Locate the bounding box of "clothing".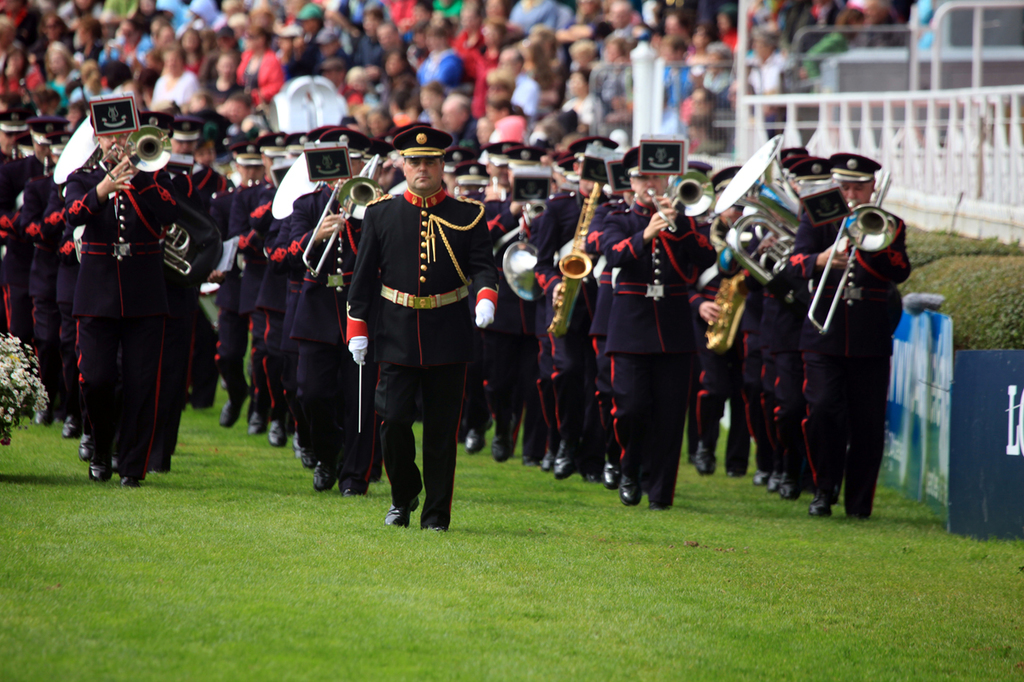
Bounding box: 738,289,761,460.
